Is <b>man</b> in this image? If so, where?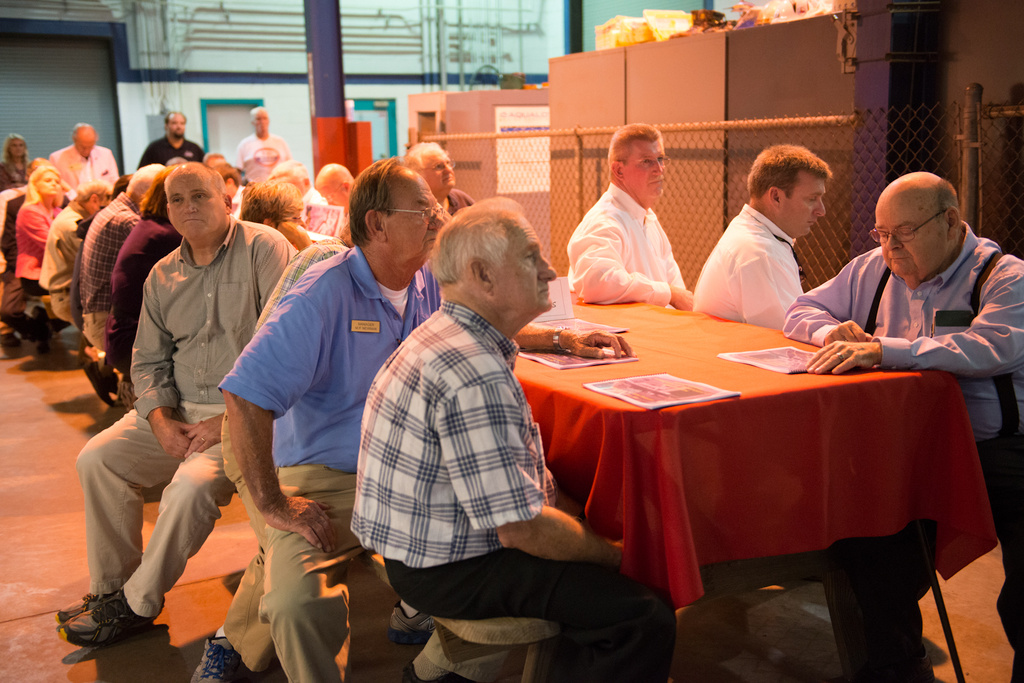
Yes, at 696, 141, 836, 625.
